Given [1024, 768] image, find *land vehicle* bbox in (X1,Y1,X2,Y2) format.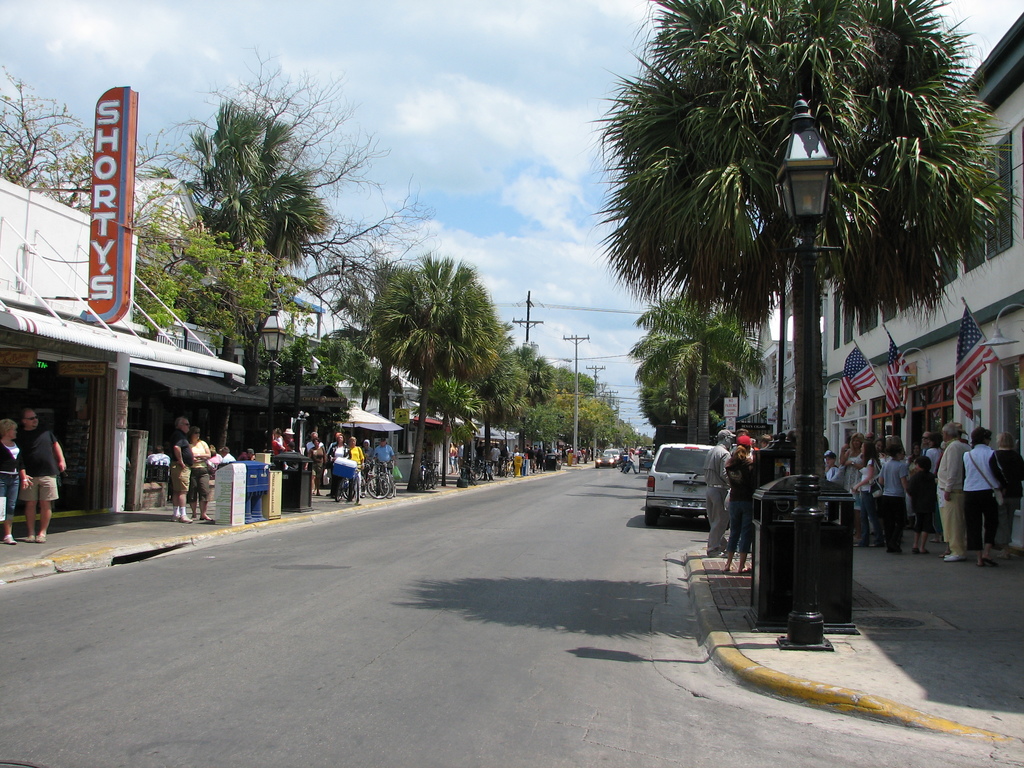
(604,447,619,458).
